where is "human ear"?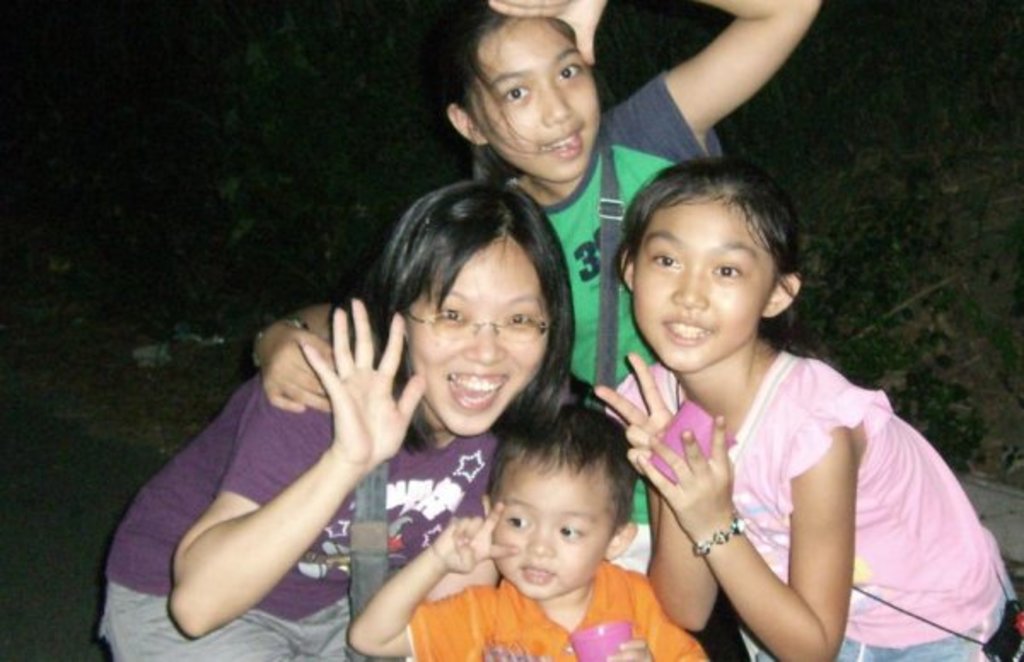
rect(763, 275, 800, 316).
